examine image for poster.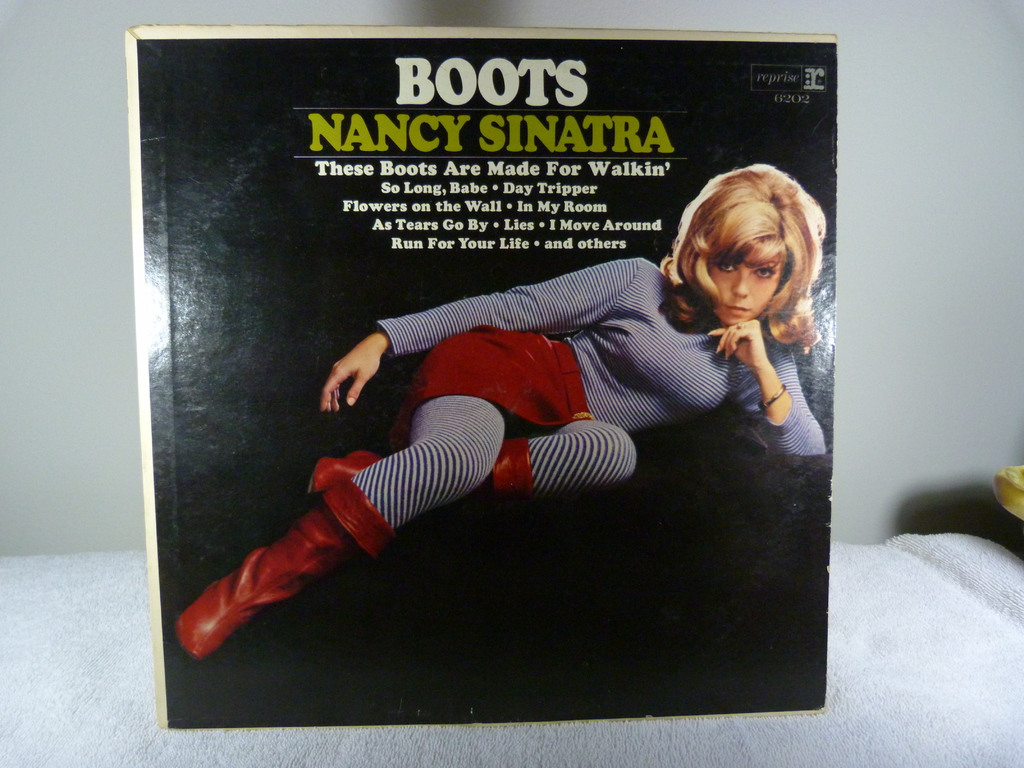
Examination result: [124, 29, 836, 733].
